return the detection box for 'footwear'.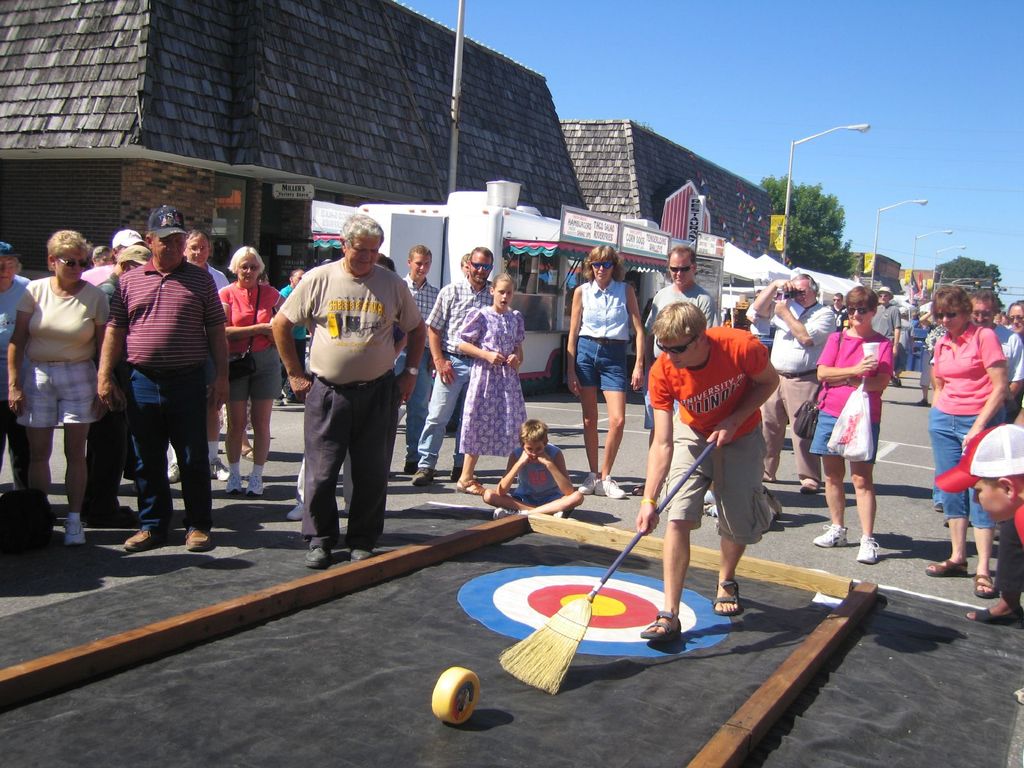
[65,518,83,547].
